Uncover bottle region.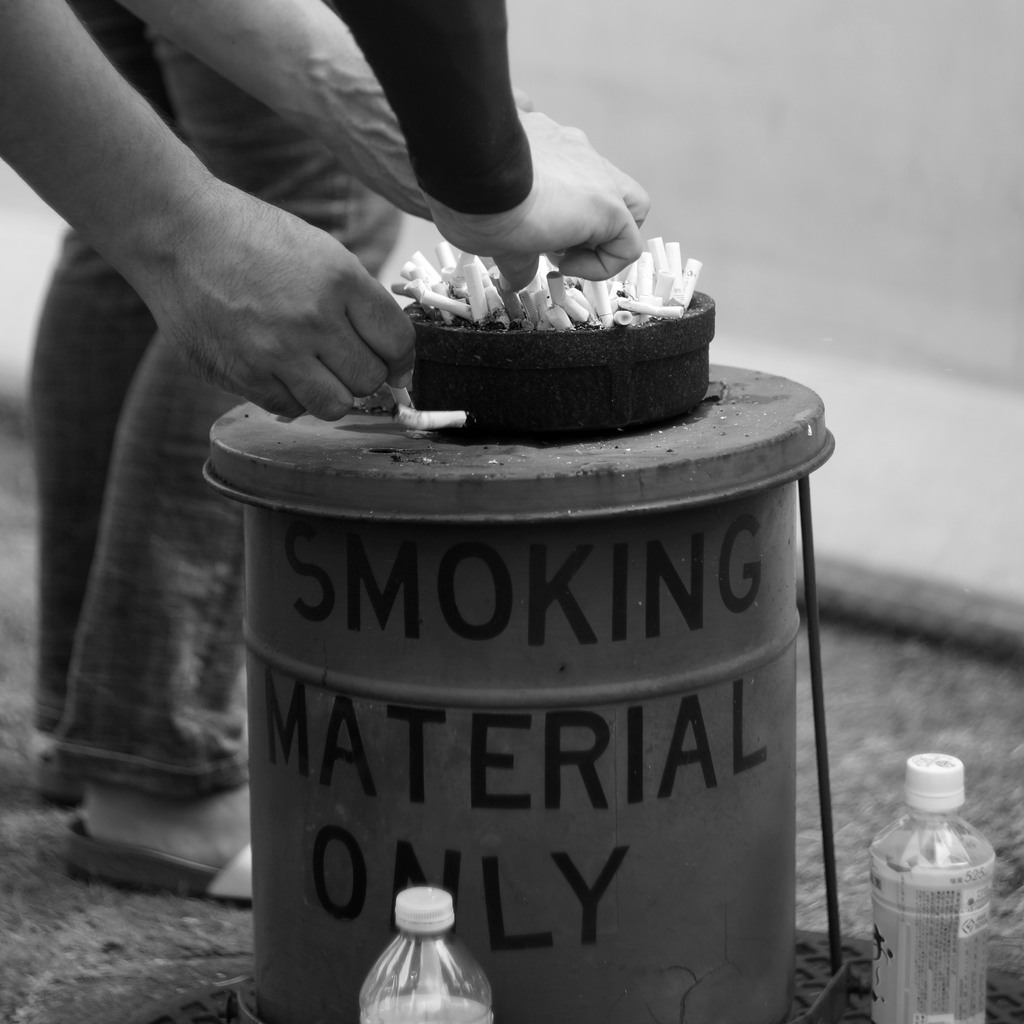
Uncovered: 874,758,1007,1014.
